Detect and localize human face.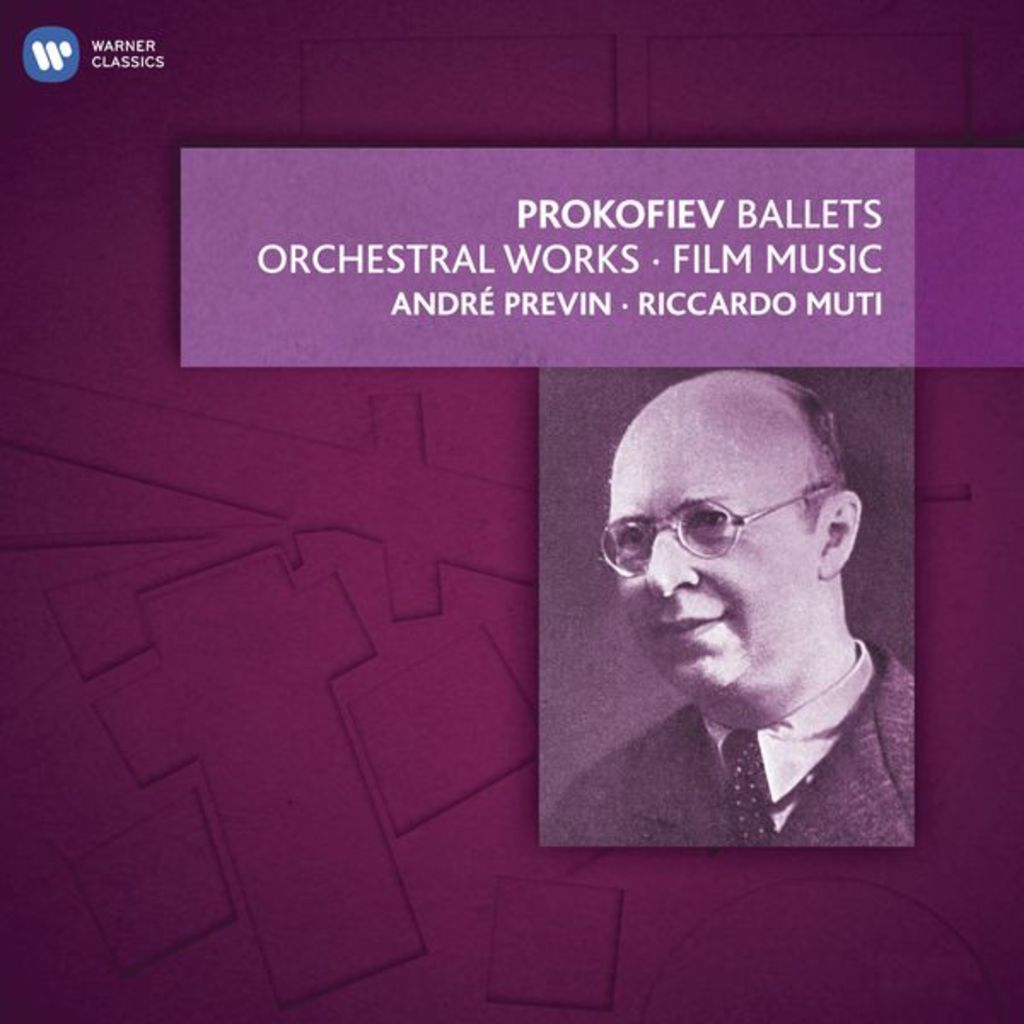
Localized at x1=604, y1=406, x2=817, y2=693.
